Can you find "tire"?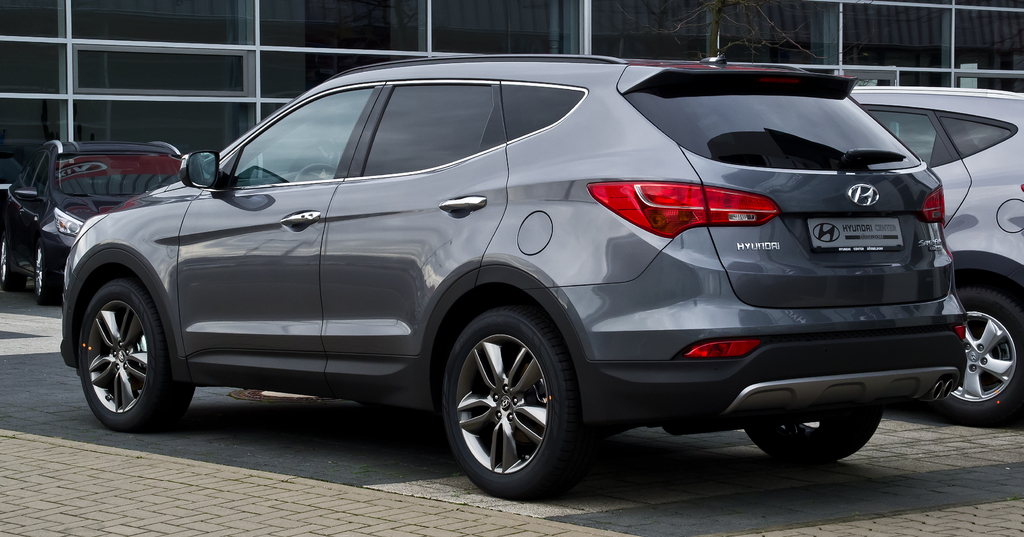
Yes, bounding box: select_region(0, 237, 27, 289).
